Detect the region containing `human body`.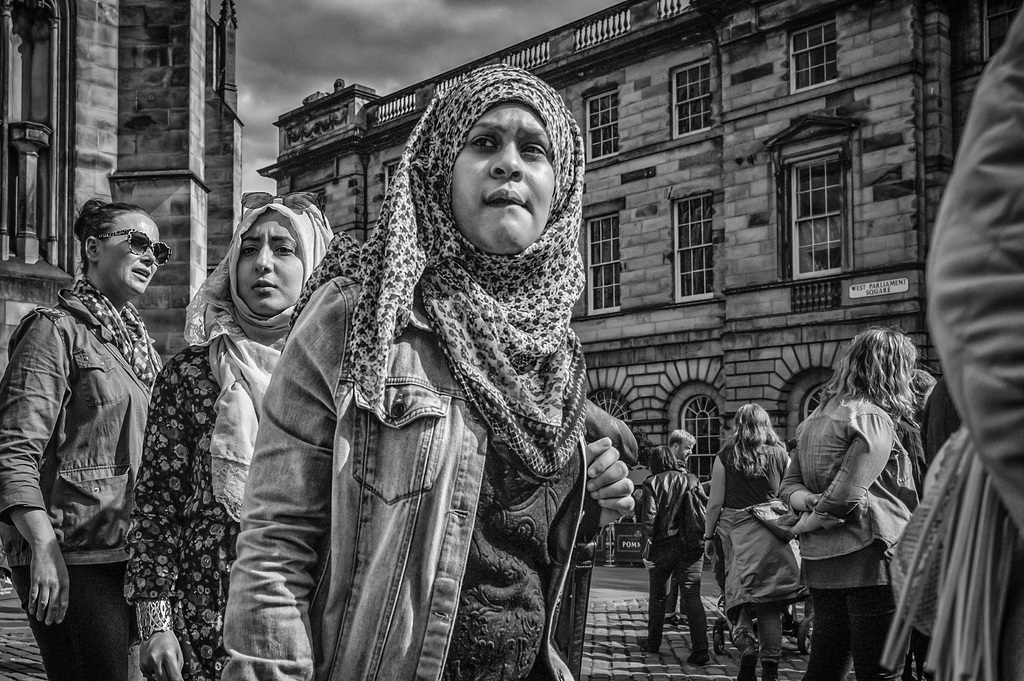
{"left": 0, "top": 277, "right": 173, "bottom": 680}.
